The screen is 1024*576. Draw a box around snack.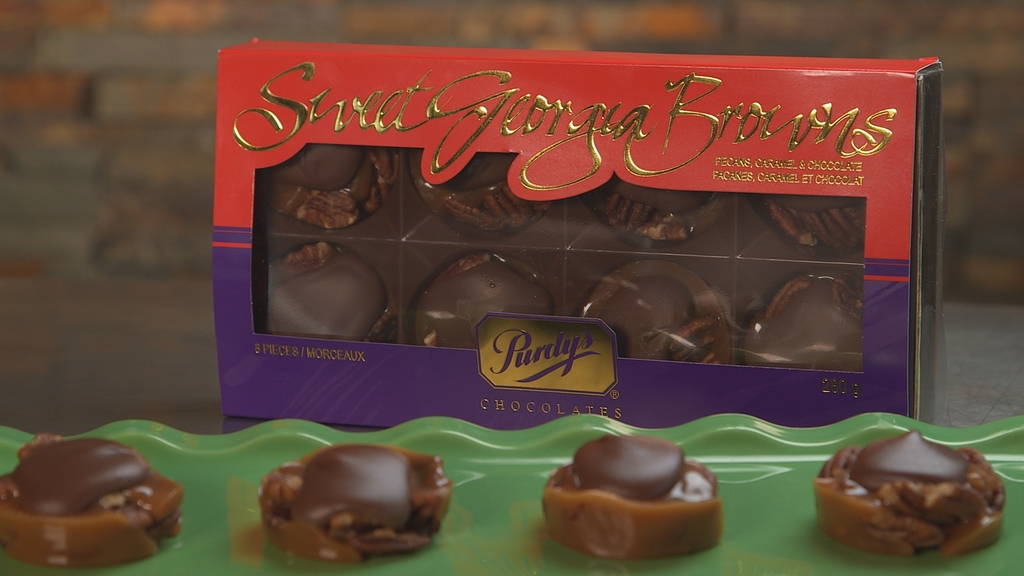
crop(808, 444, 1014, 572).
